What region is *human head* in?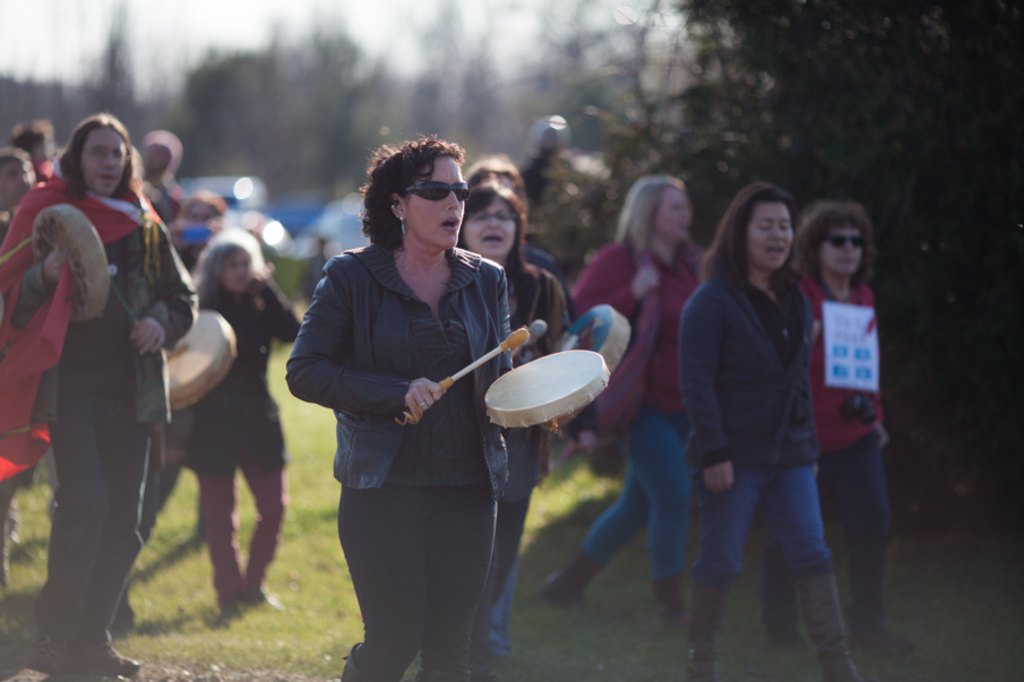
(626, 175, 694, 242).
